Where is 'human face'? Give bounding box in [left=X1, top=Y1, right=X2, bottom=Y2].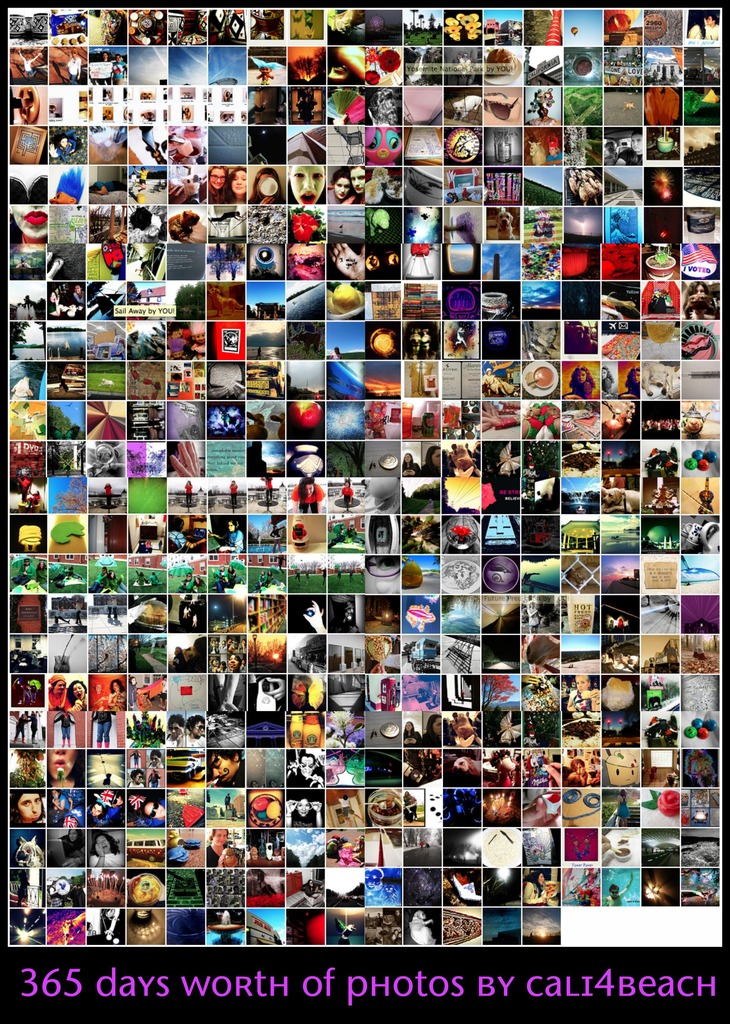
[left=93, top=834, right=113, bottom=851].
